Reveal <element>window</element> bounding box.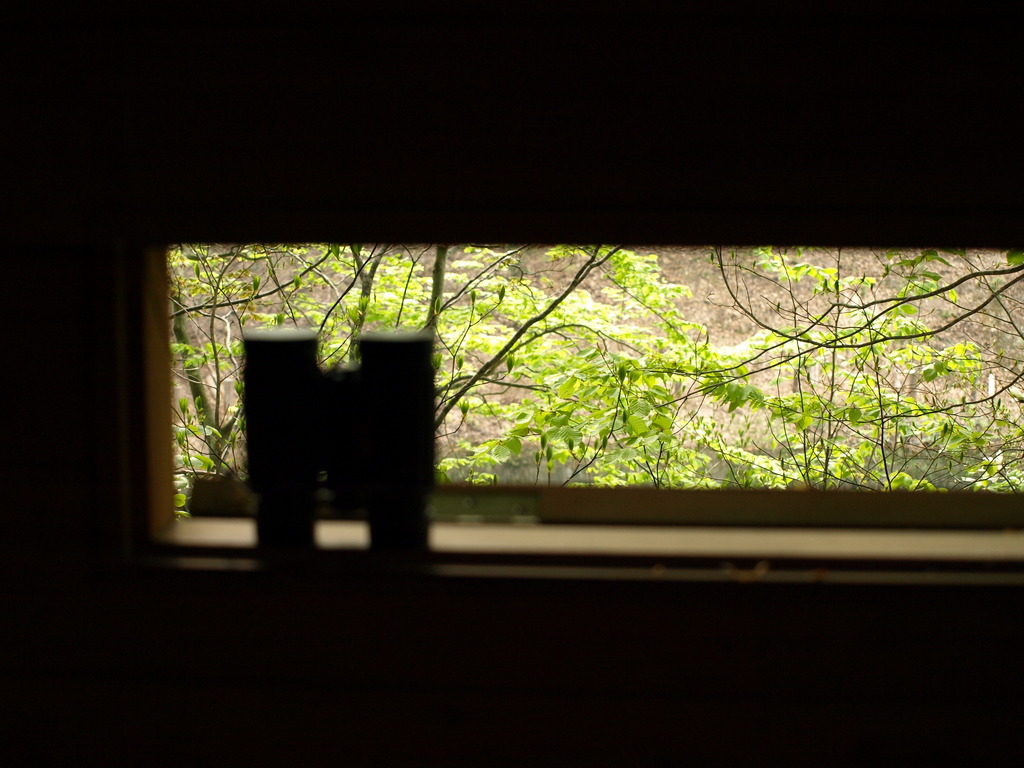
Revealed: Rect(145, 225, 950, 538).
